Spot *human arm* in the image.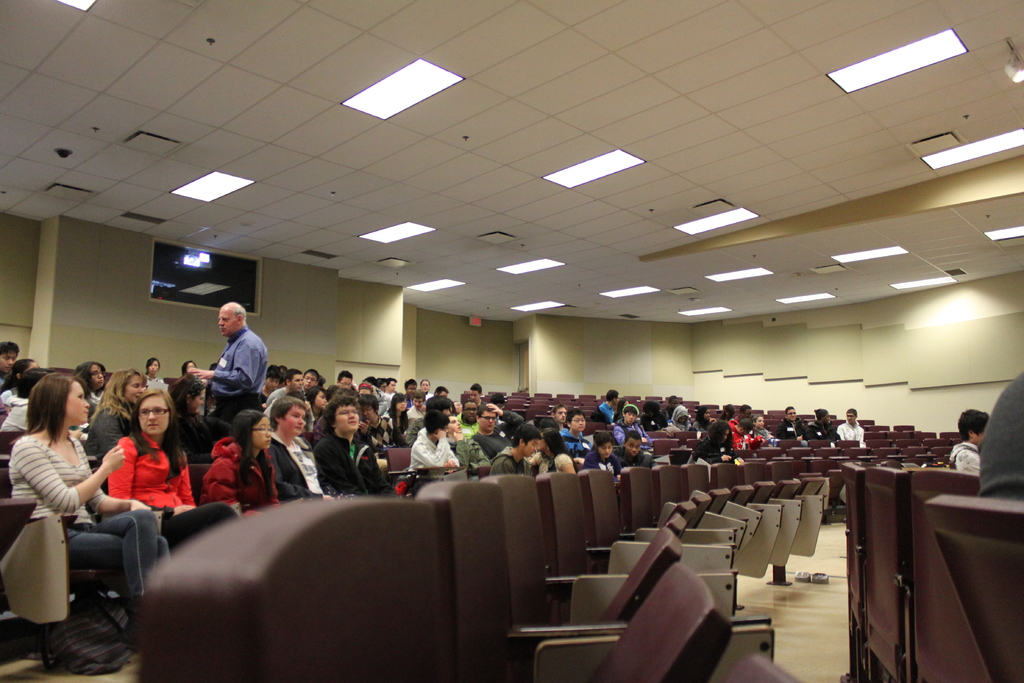
*human arm* found at x1=486 y1=402 x2=525 y2=437.
